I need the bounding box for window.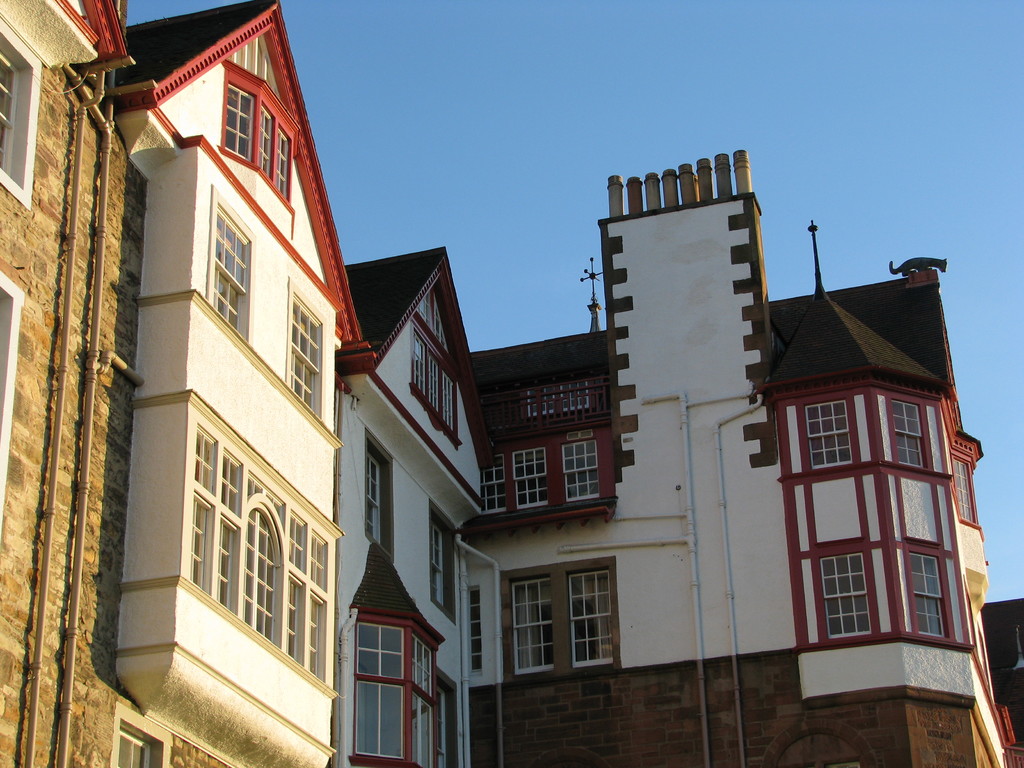
Here it is: 284:300:321:412.
